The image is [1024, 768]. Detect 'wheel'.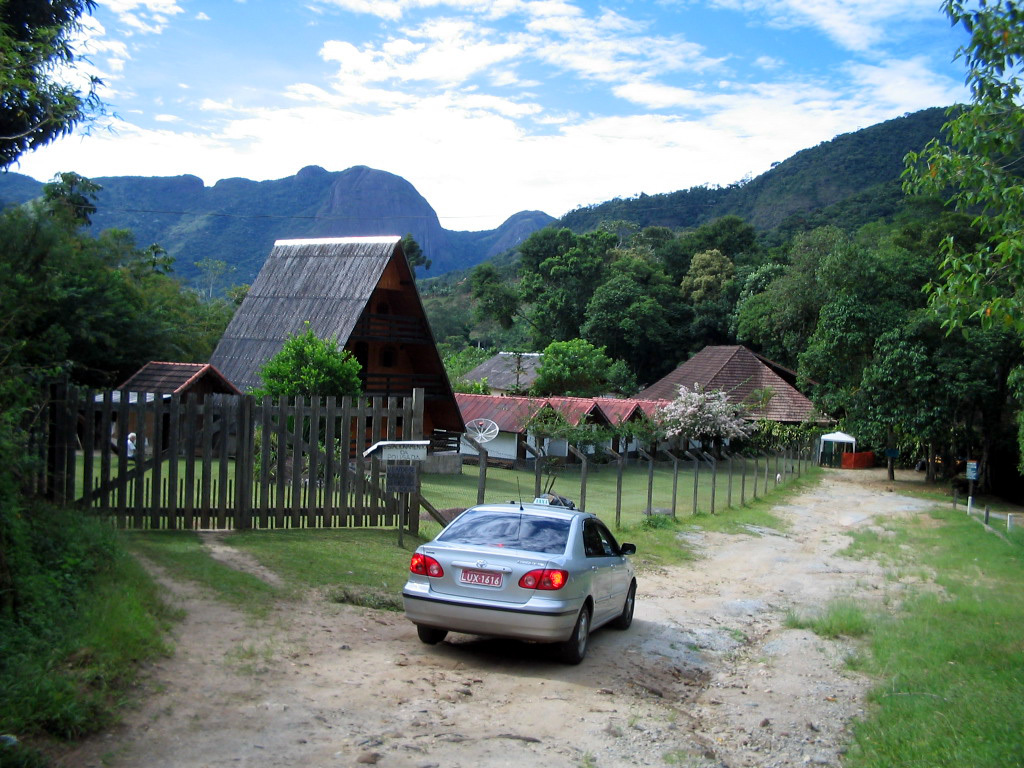
Detection: [557,602,589,663].
